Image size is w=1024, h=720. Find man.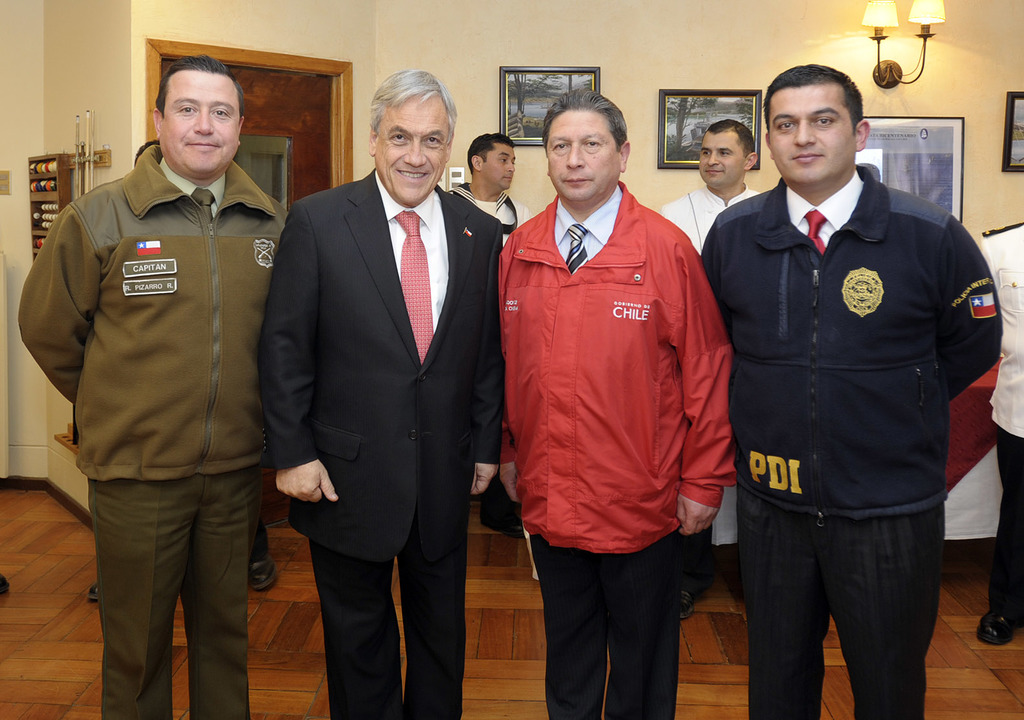
(18,50,285,719).
